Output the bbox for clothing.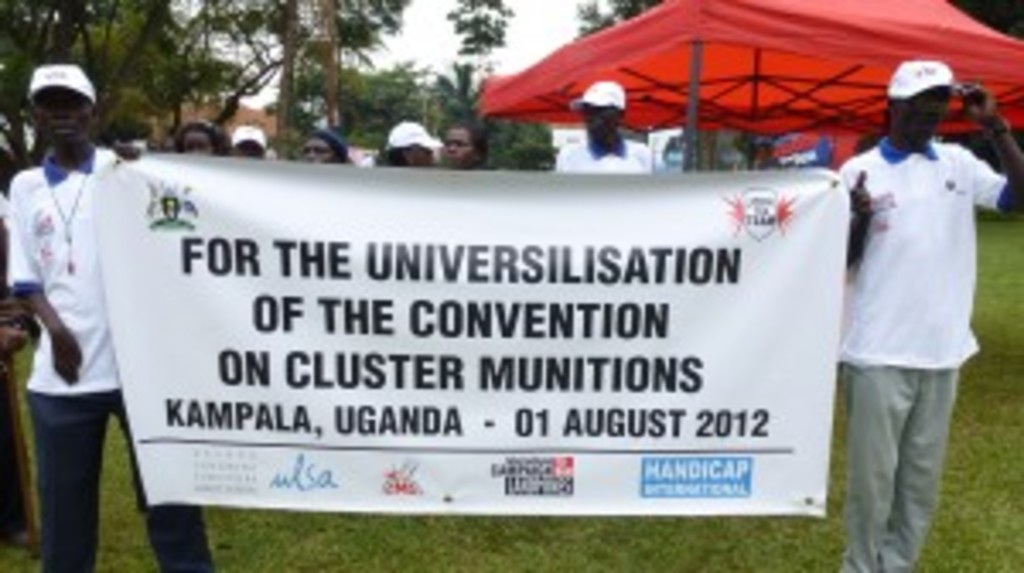
l=24, t=389, r=212, b=570.
